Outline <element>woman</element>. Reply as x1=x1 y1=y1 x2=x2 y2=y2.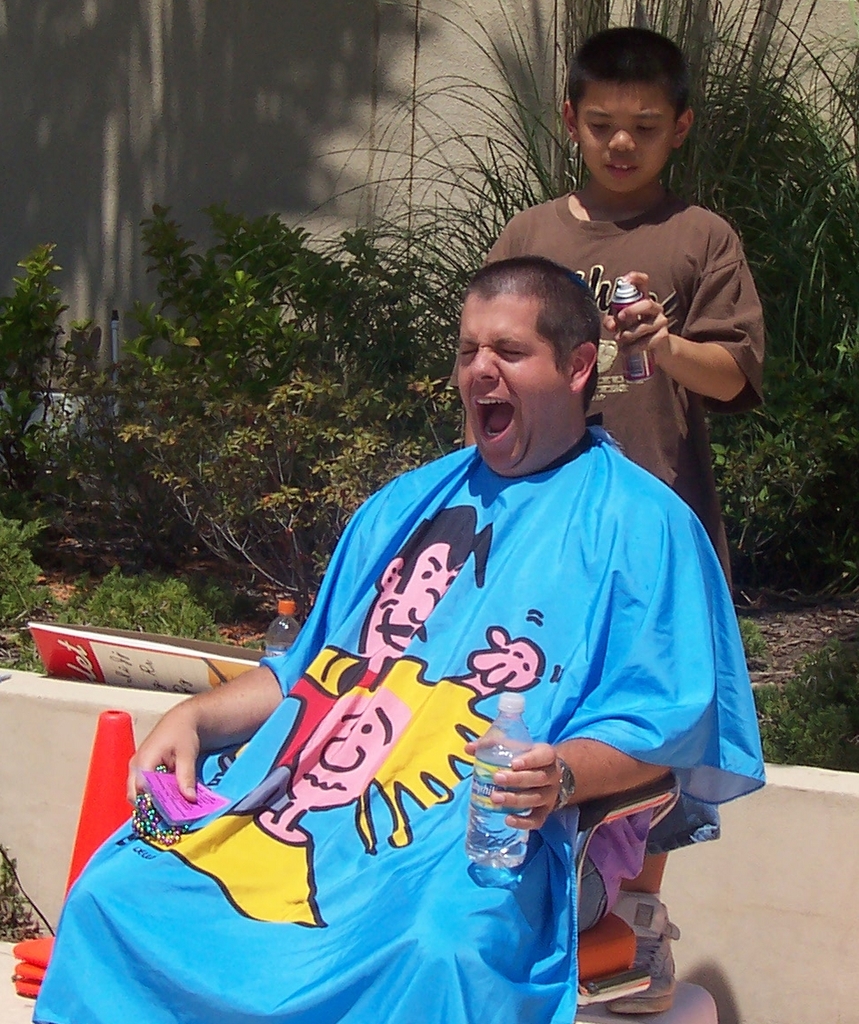
x1=141 y1=243 x2=715 y2=1023.
